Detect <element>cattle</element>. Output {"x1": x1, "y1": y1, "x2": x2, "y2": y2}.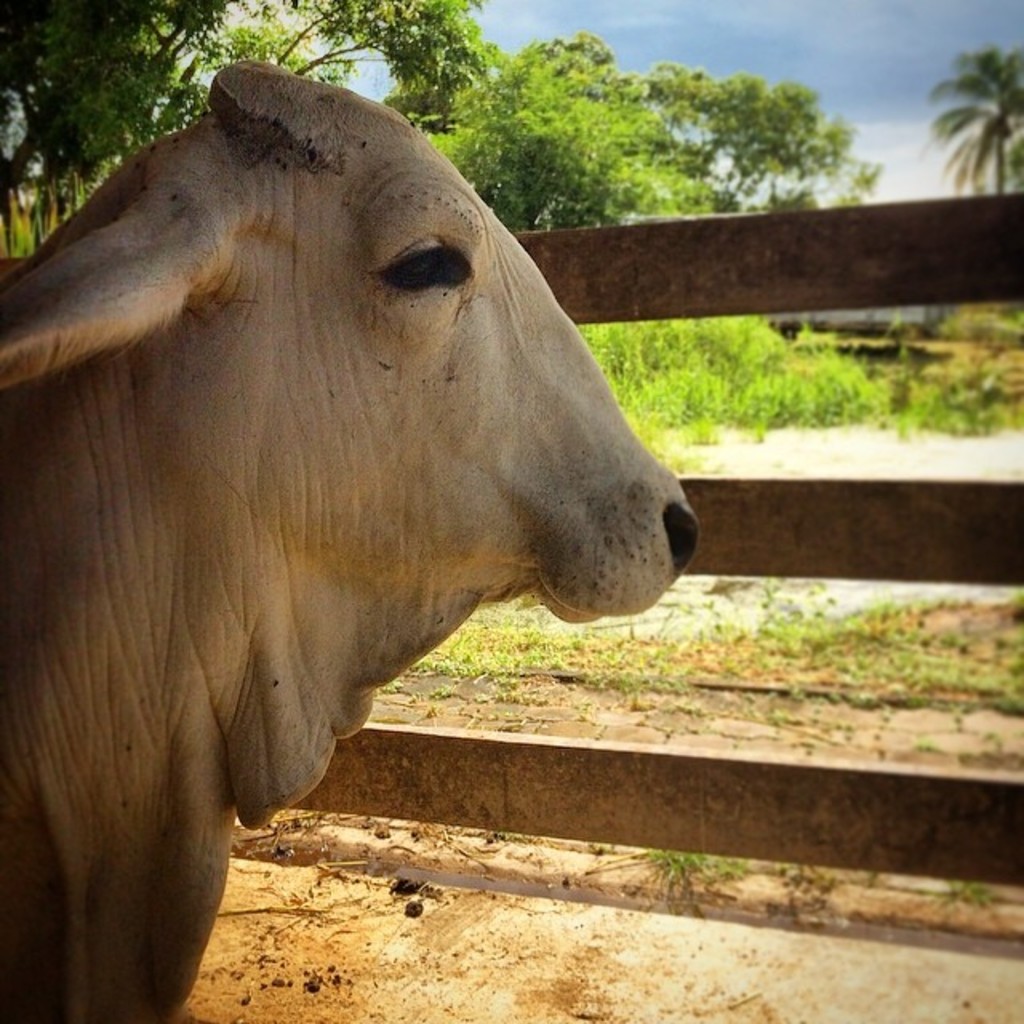
{"x1": 0, "y1": 37, "x2": 699, "y2": 1023}.
